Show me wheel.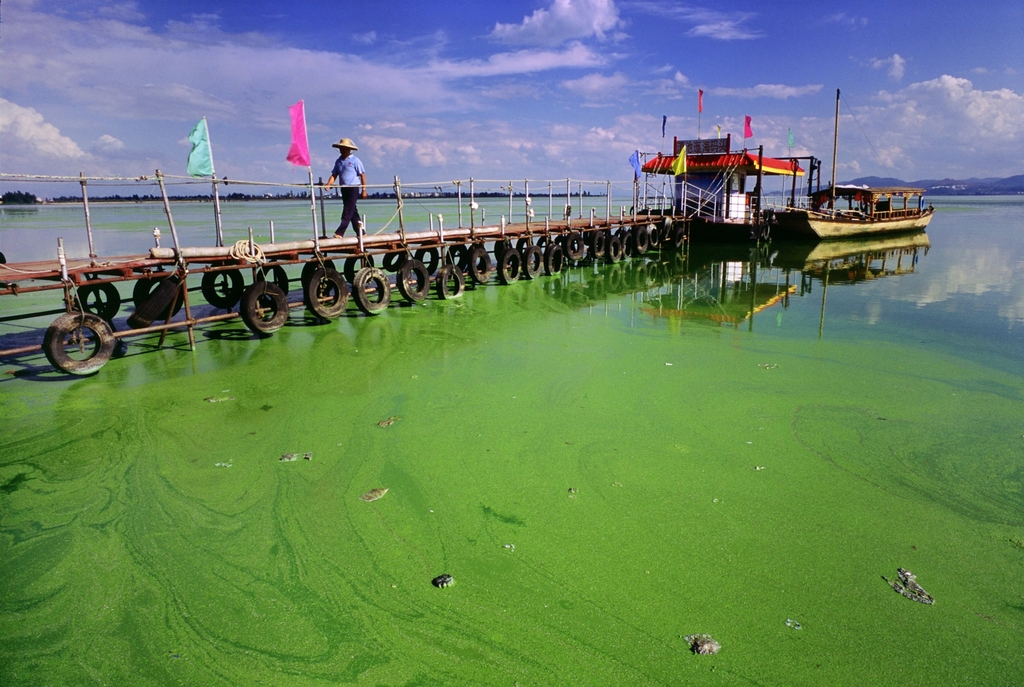
wheel is here: l=610, t=235, r=620, b=263.
